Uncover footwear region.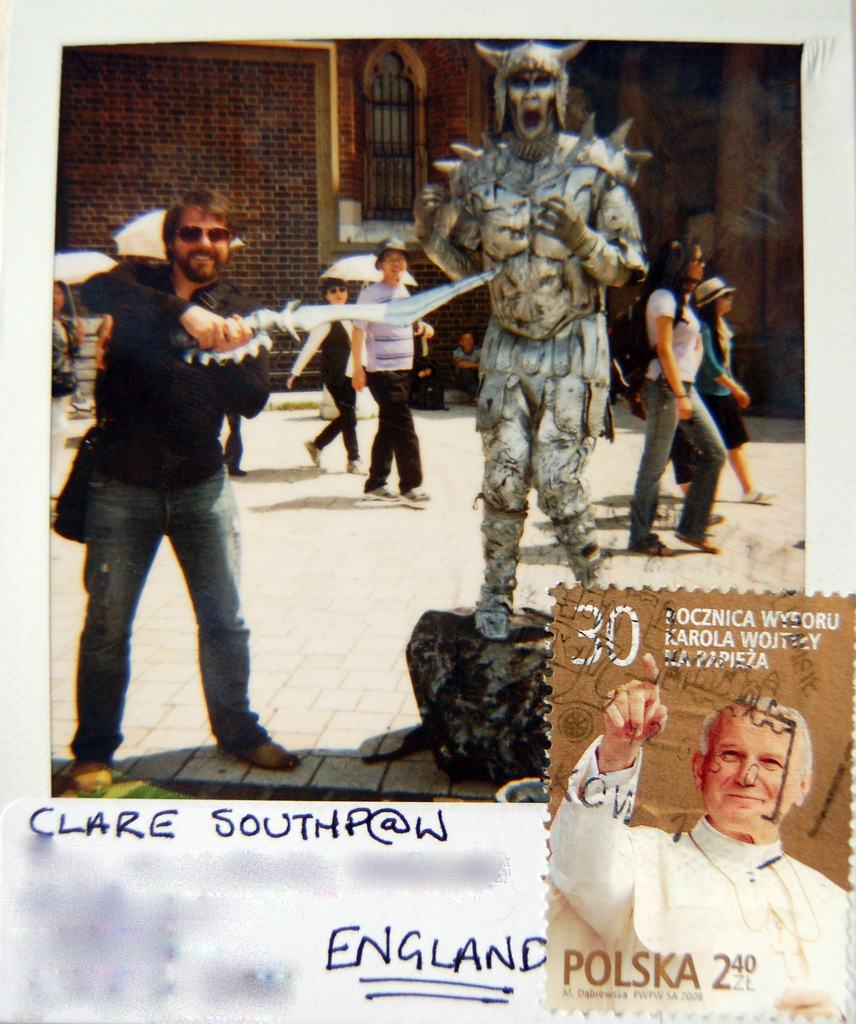
Uncovered: <box>305,442,326,475</box>.
